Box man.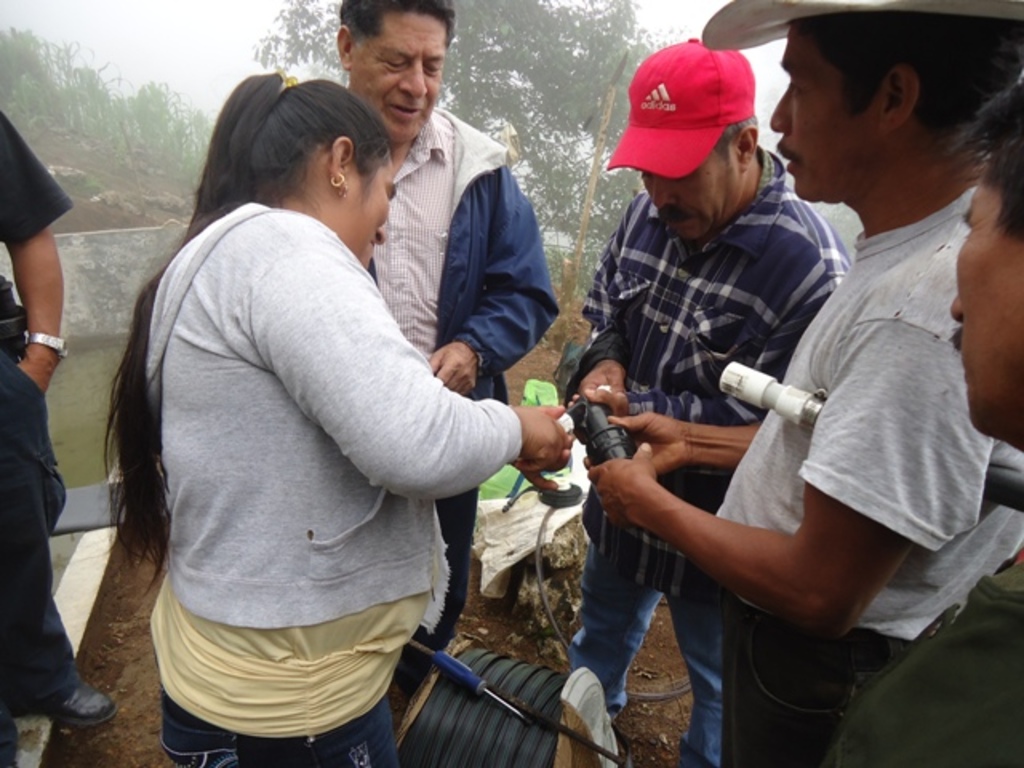
<box>570,37,846,766</box>.
